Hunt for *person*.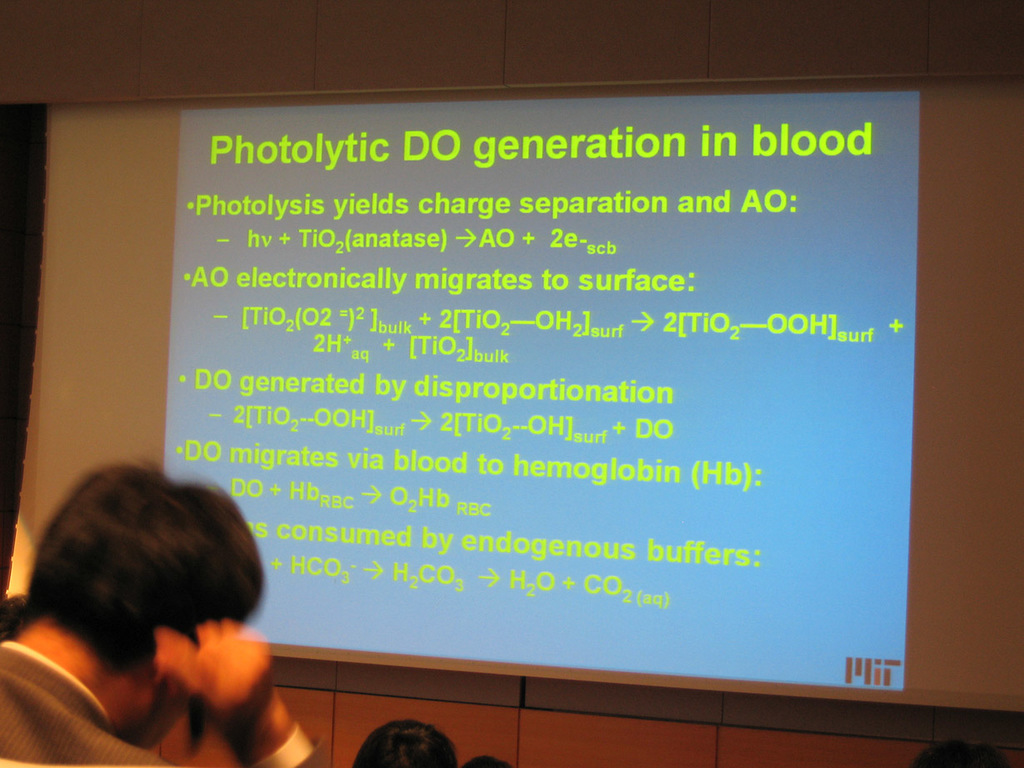
Hunted down at Rect(910, 736, 1013, 767).
